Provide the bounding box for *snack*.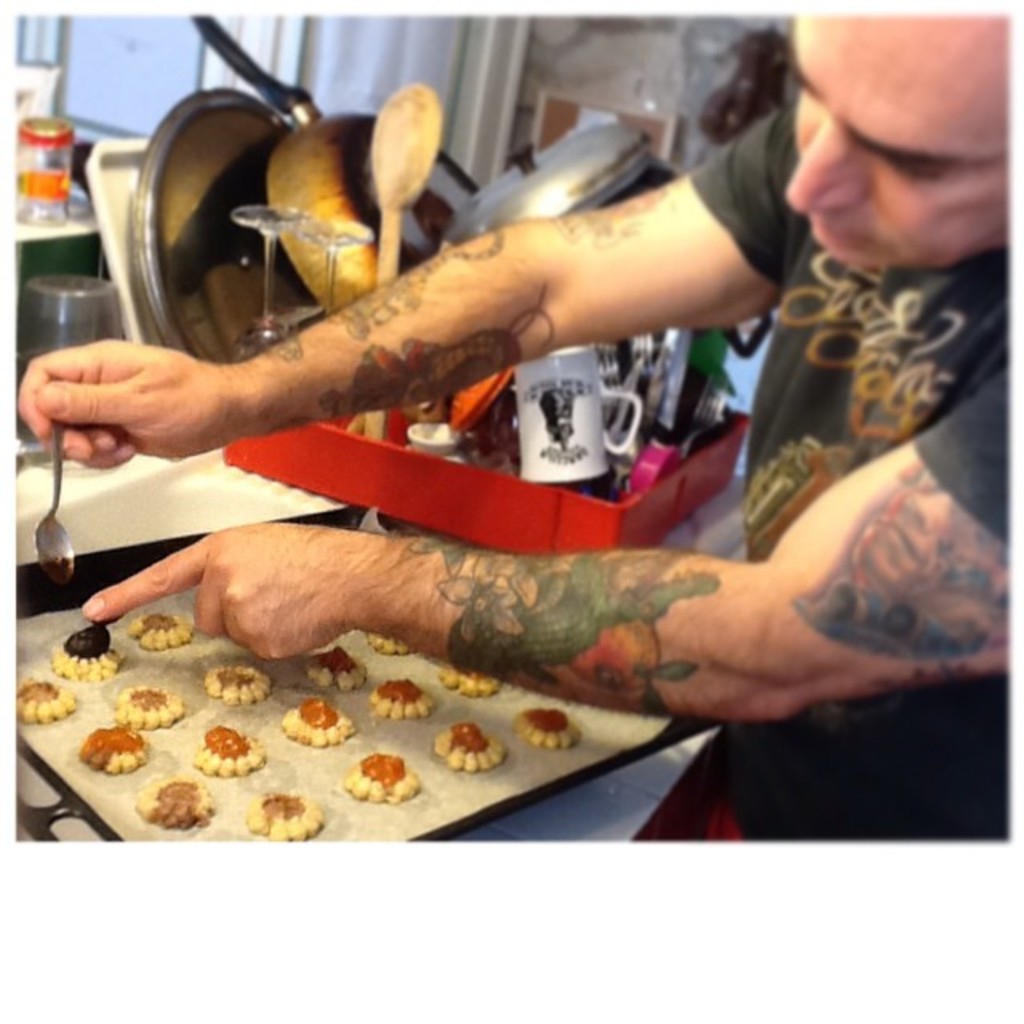
Rect(13, 662, 80, 726).
